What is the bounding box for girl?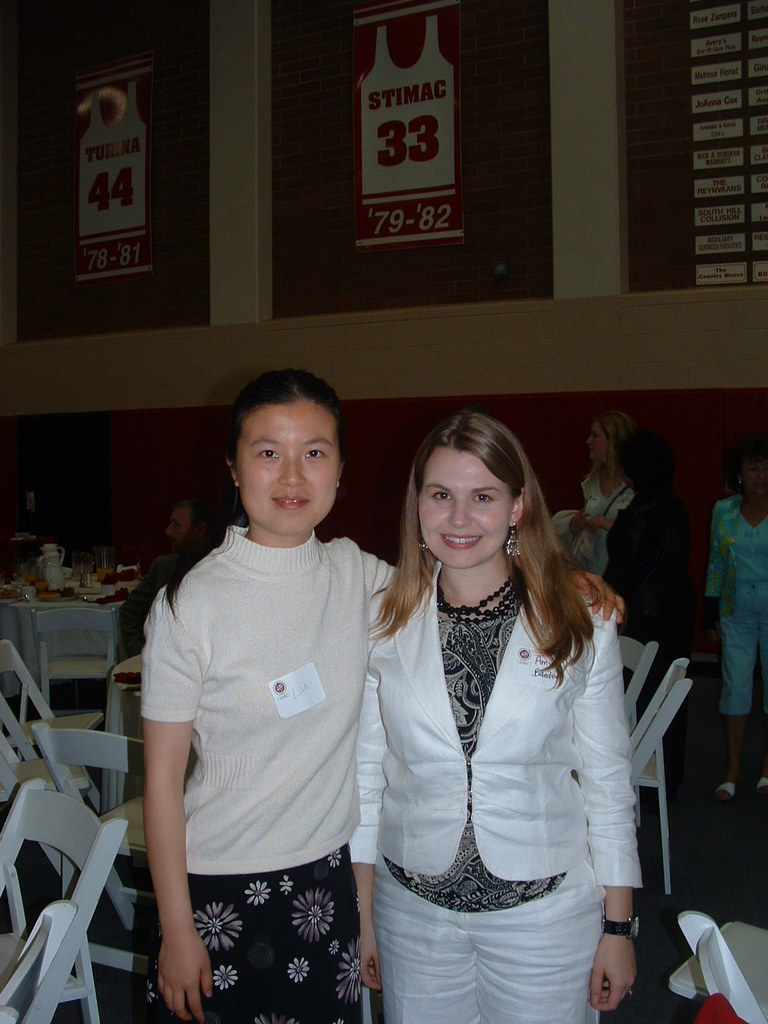
x1=141 y1=373 x2=622 y2=1021.
